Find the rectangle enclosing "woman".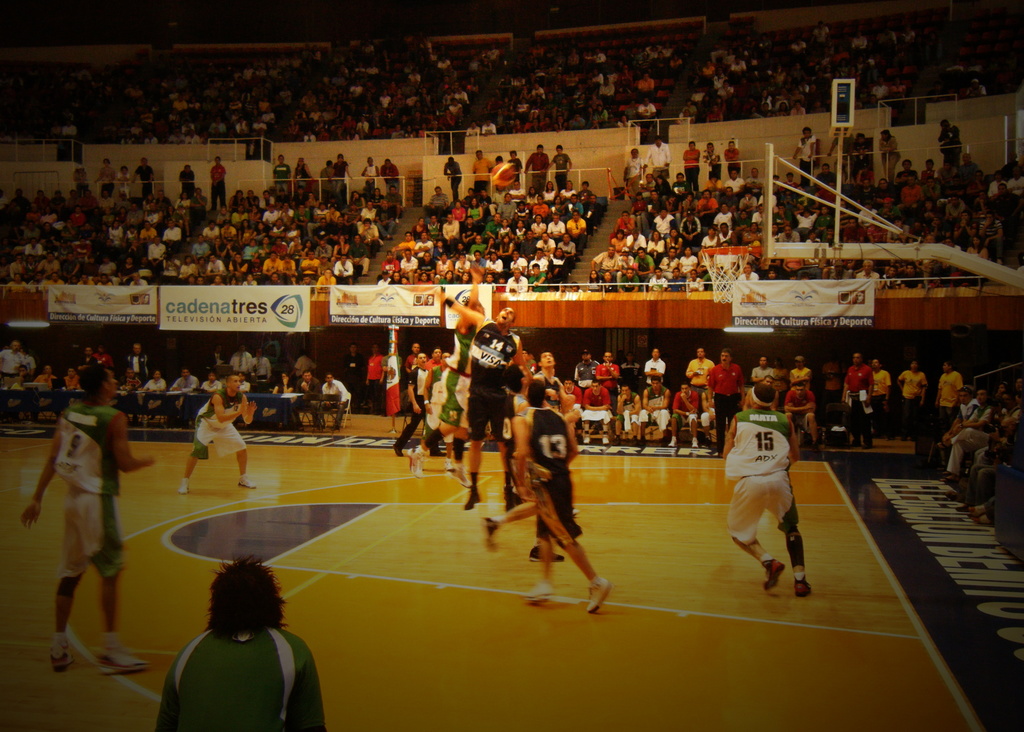
locate(114, 204, 127, 220).
